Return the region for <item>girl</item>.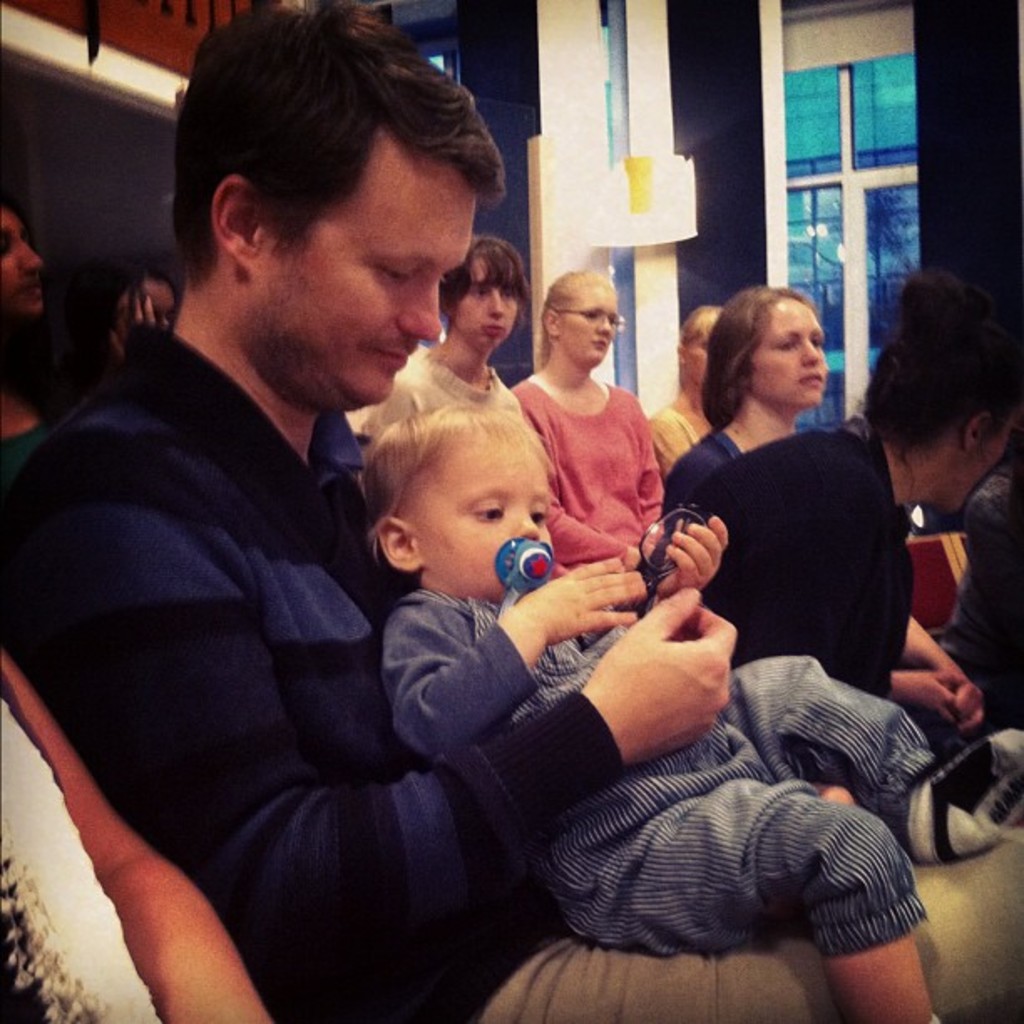
<bbox>346, 234, 524, 445</bbox>.
